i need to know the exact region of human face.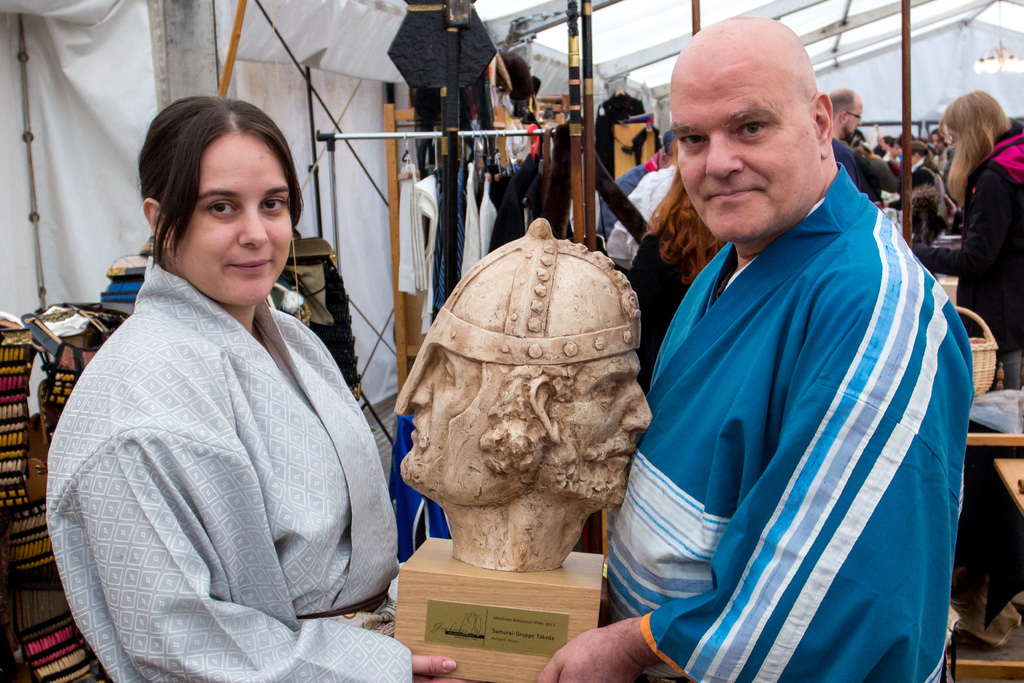
Region: <region>566, 353, 652, 502</region>.
